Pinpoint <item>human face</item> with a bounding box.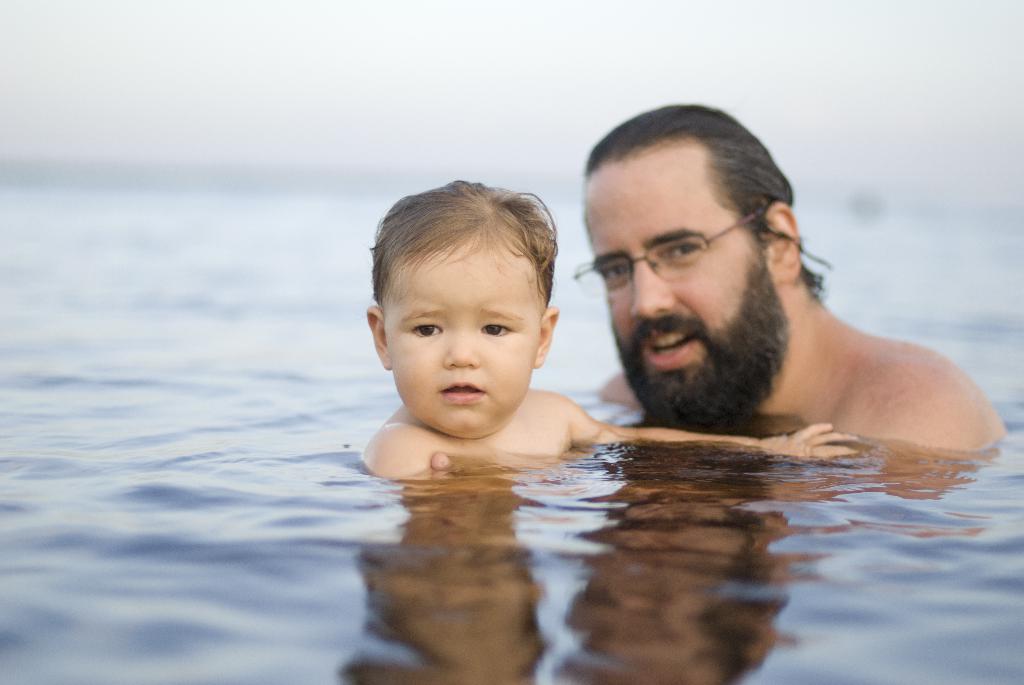
(x1=384, y1=231, x2=539, y2=436).
